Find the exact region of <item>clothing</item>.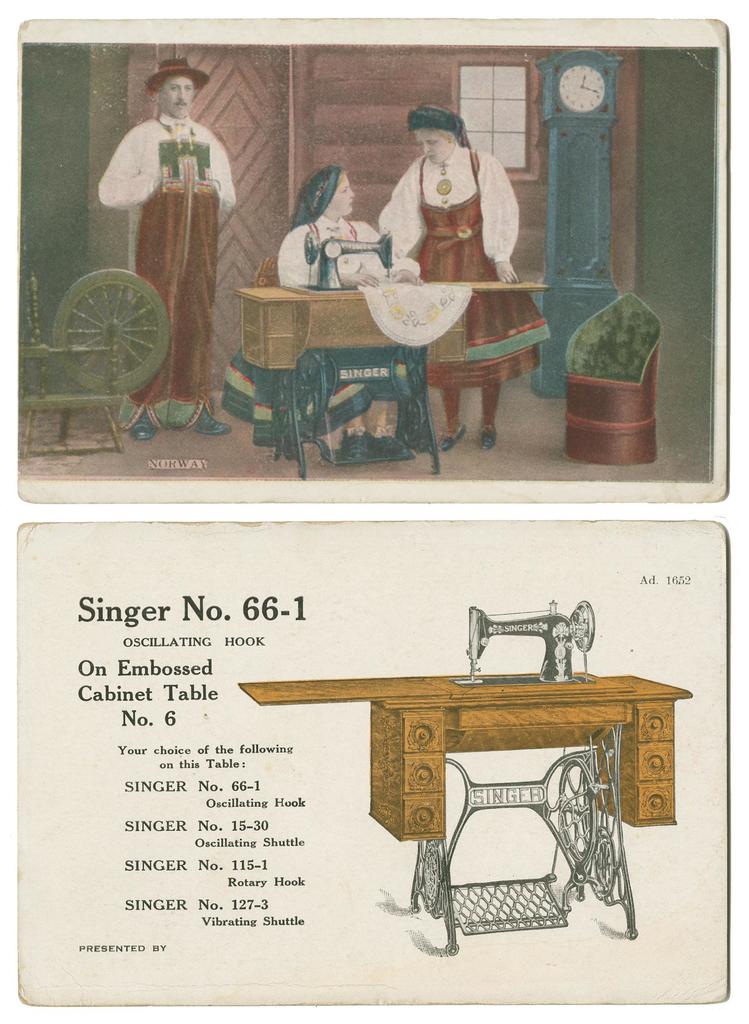
Exact region: left=218, top=214, right=426, bottom=447.
